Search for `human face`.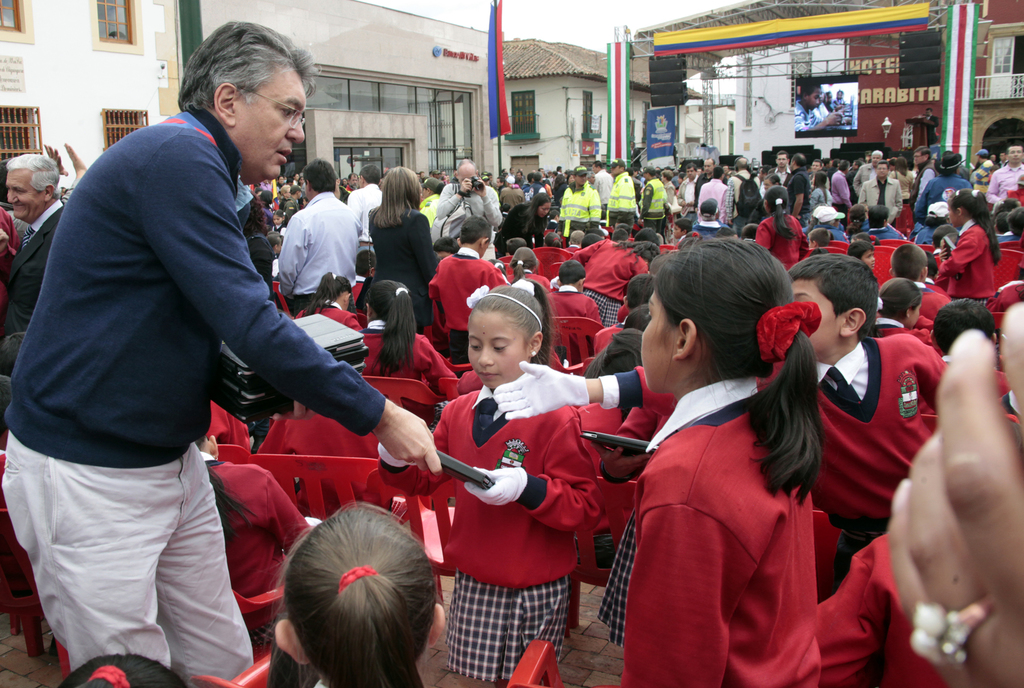
Found at (left=673, top=221, right=686, bottom=239).
